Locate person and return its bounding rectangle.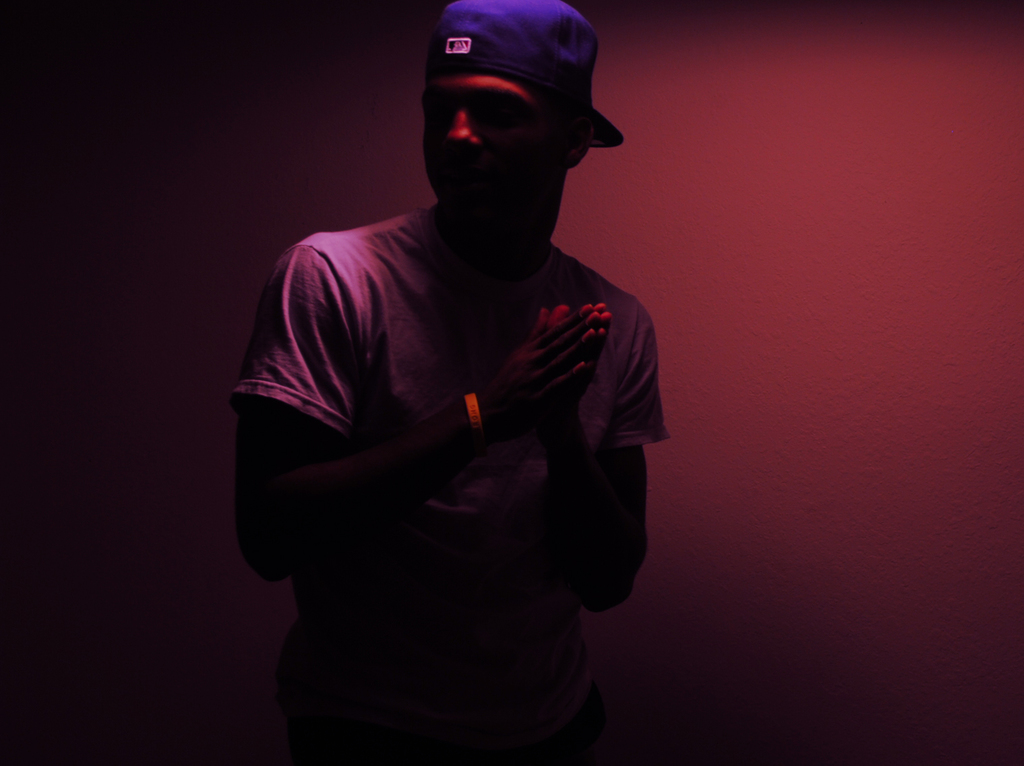
247 0 694 765.
